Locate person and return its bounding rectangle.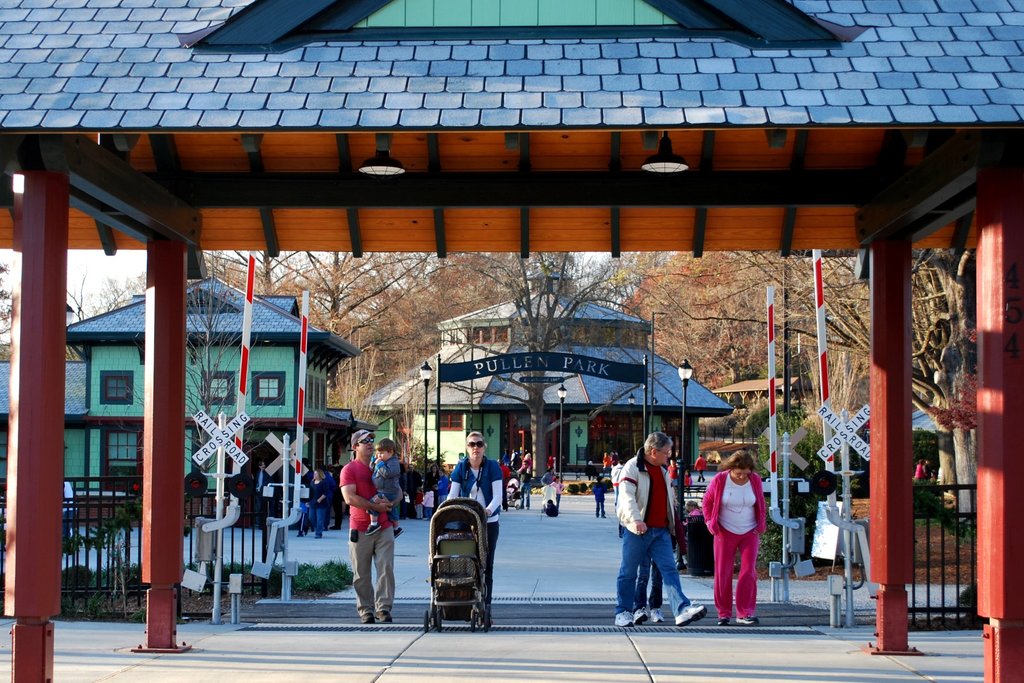
x1=590, y1=474, x2=612, y2=523.
